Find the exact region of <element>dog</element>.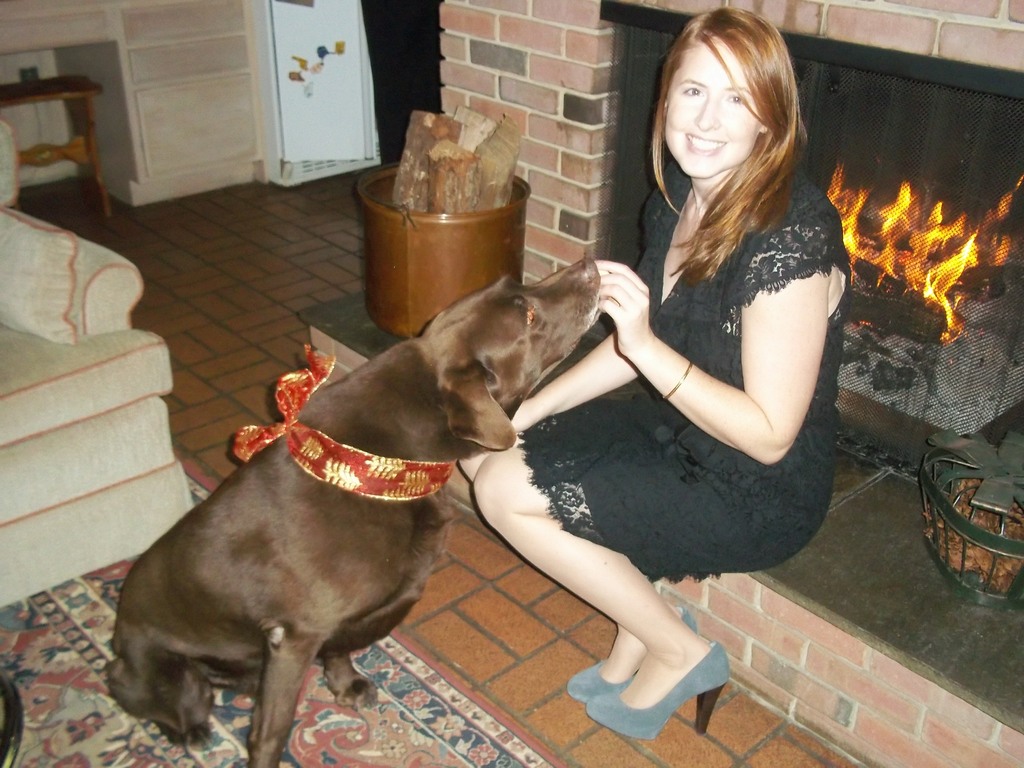
Exact region: detection(100, 253, 605, 767).
